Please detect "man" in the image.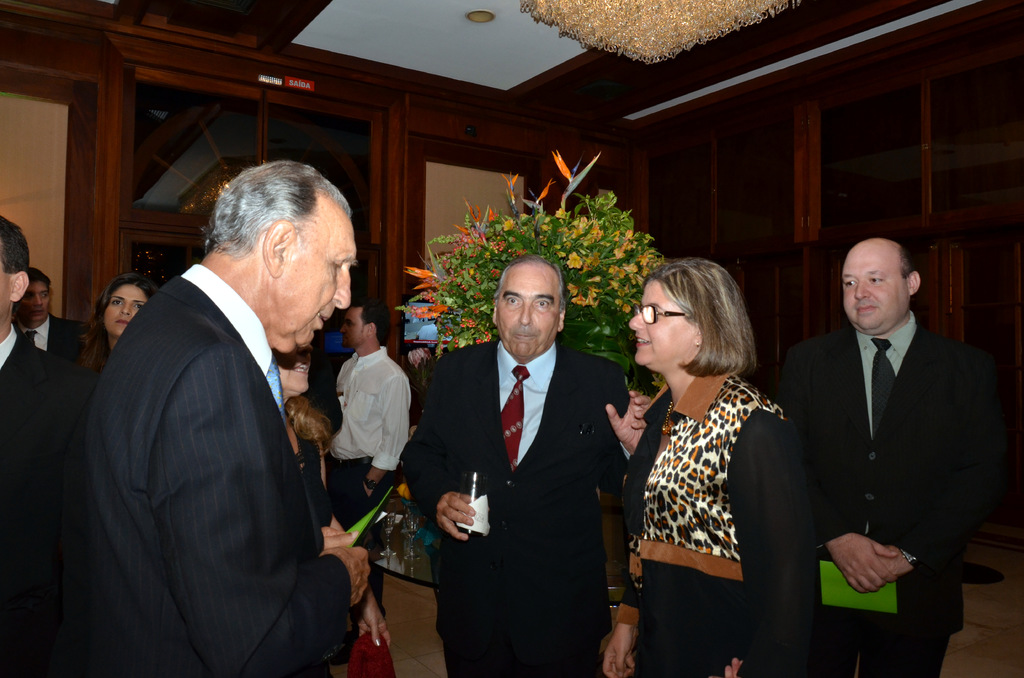
bbox=[400, 247, 646, 677].
